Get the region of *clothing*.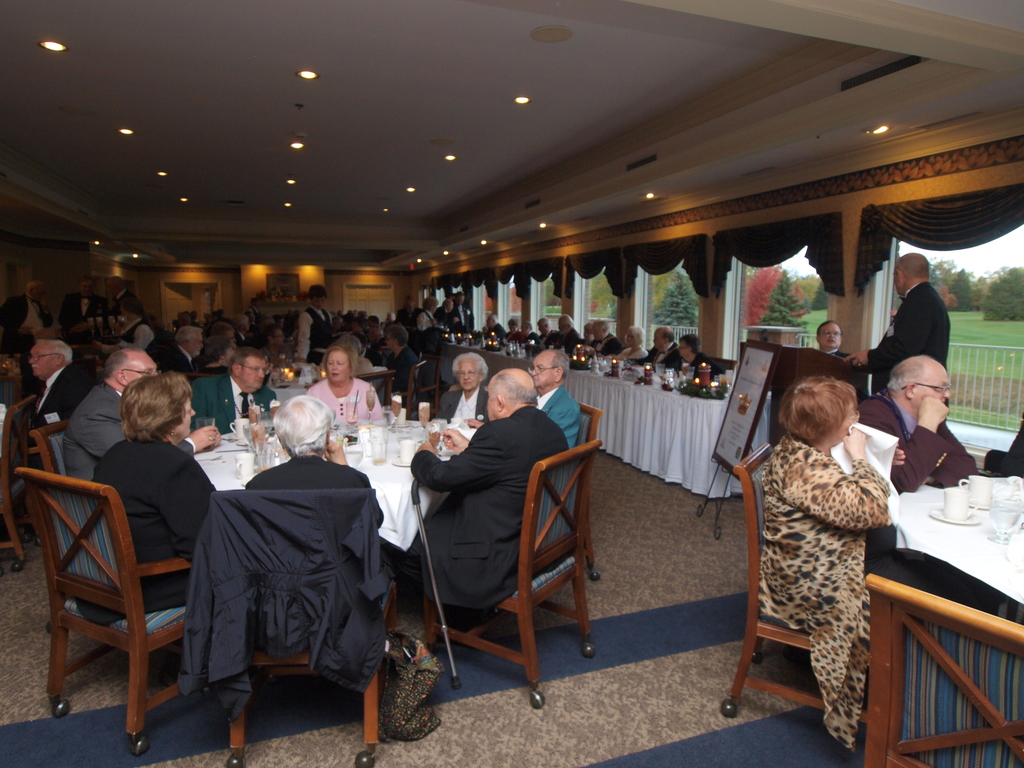
l=890, t=262, r=963, b=396.
